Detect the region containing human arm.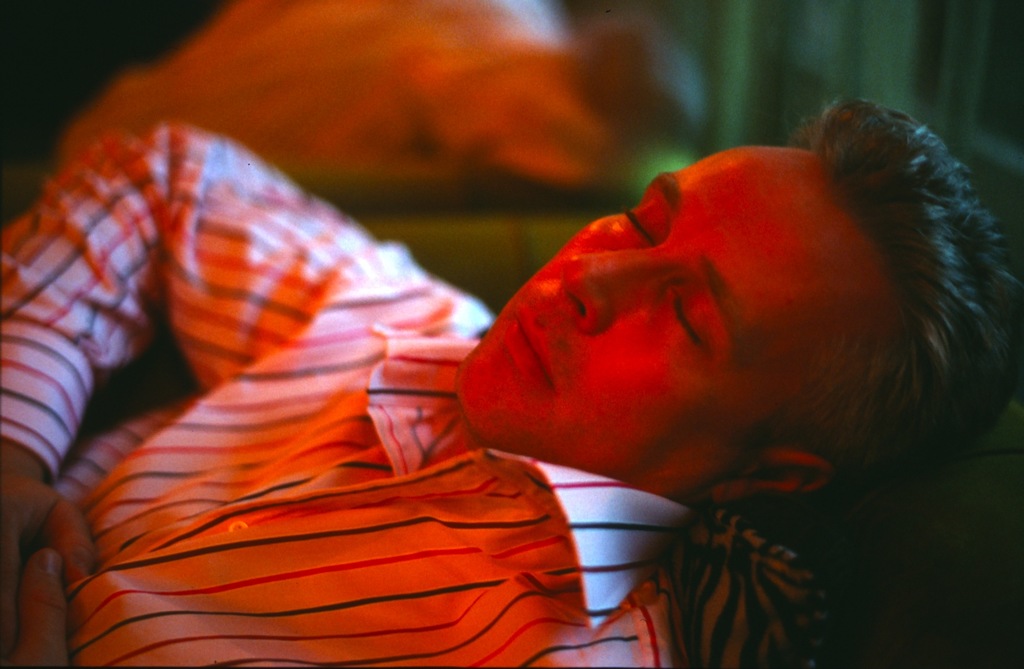
crop(2, 111, 422, 650).
